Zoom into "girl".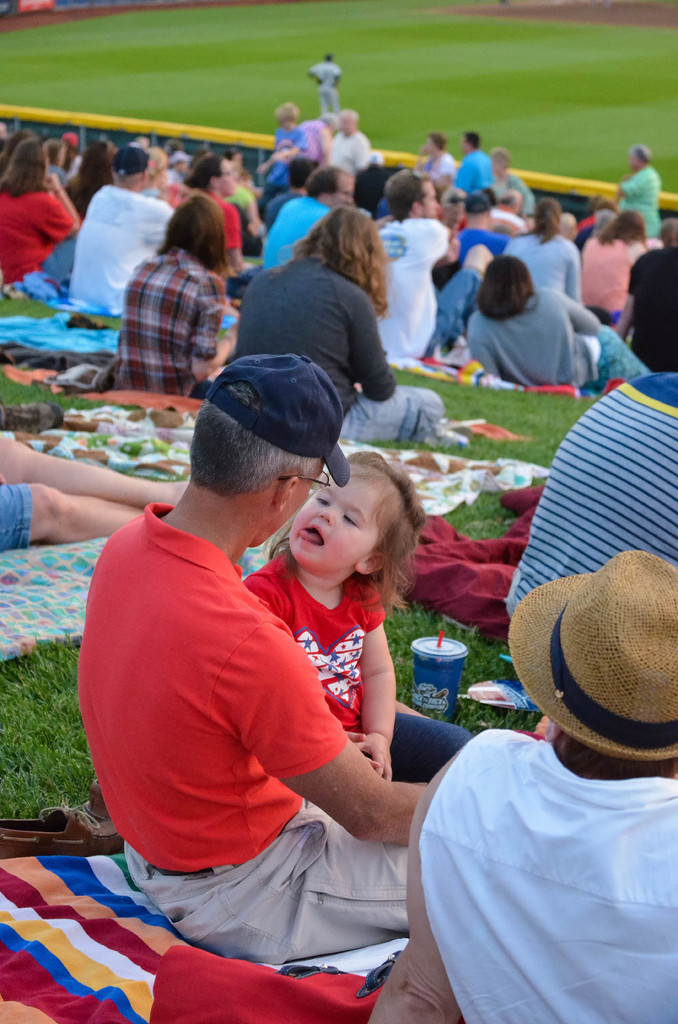
Zoom target: {"left": 240, "top": 452, "right": 472, "bottom": 790}.
